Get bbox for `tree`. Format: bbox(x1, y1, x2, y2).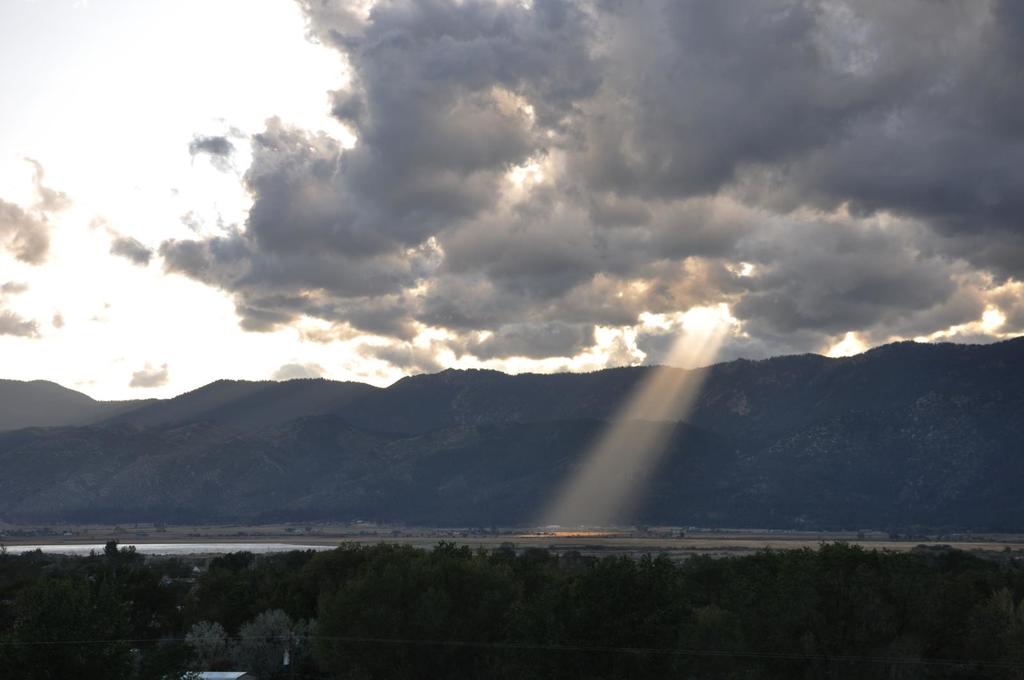
bbox(826, 563, 898, 668).
